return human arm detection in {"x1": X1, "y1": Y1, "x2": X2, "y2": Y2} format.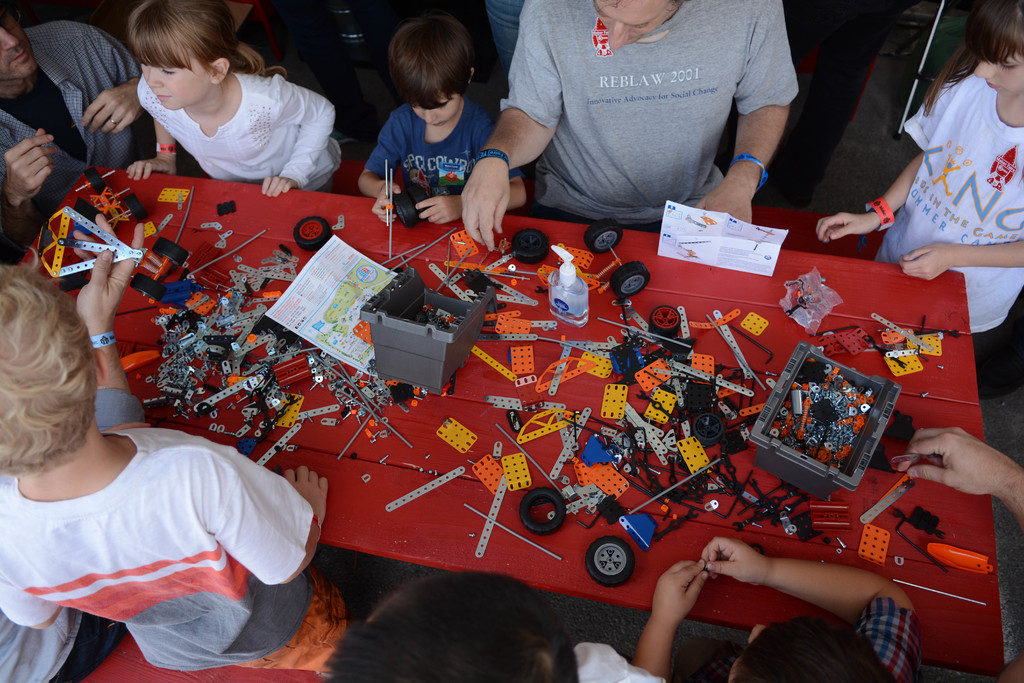
{"x1": 681, "y1": 8, "x2": 804, "y2": 243}.
